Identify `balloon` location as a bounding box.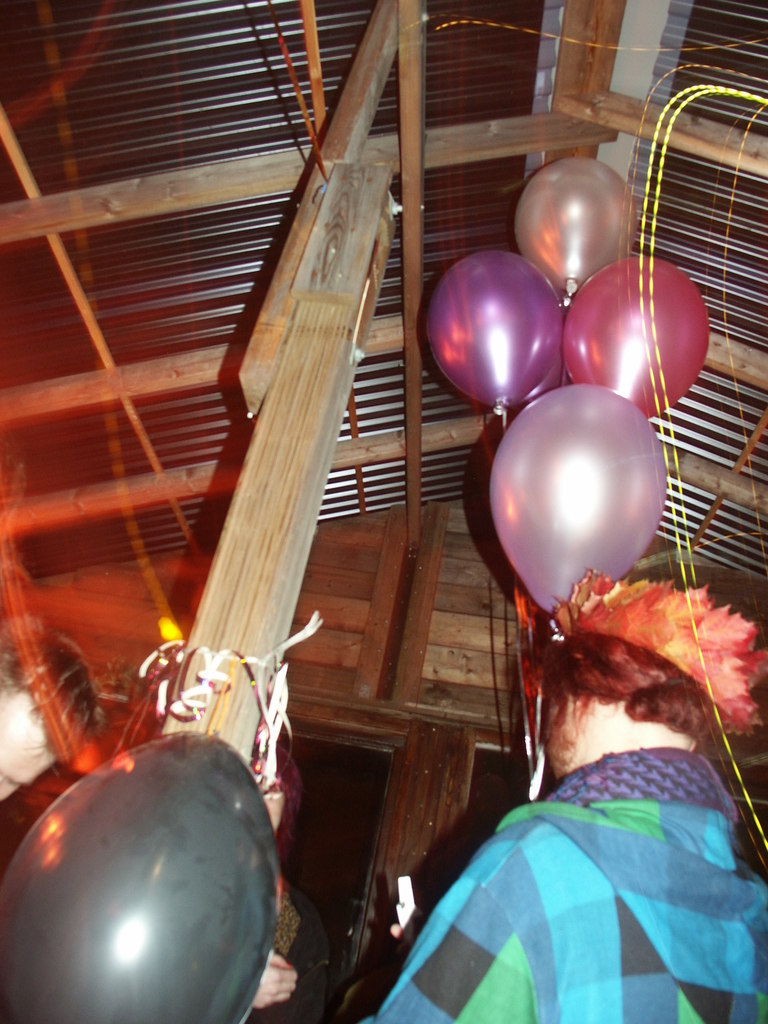
pyautogui.locateOnScreen(515, 153, 637, 302).
